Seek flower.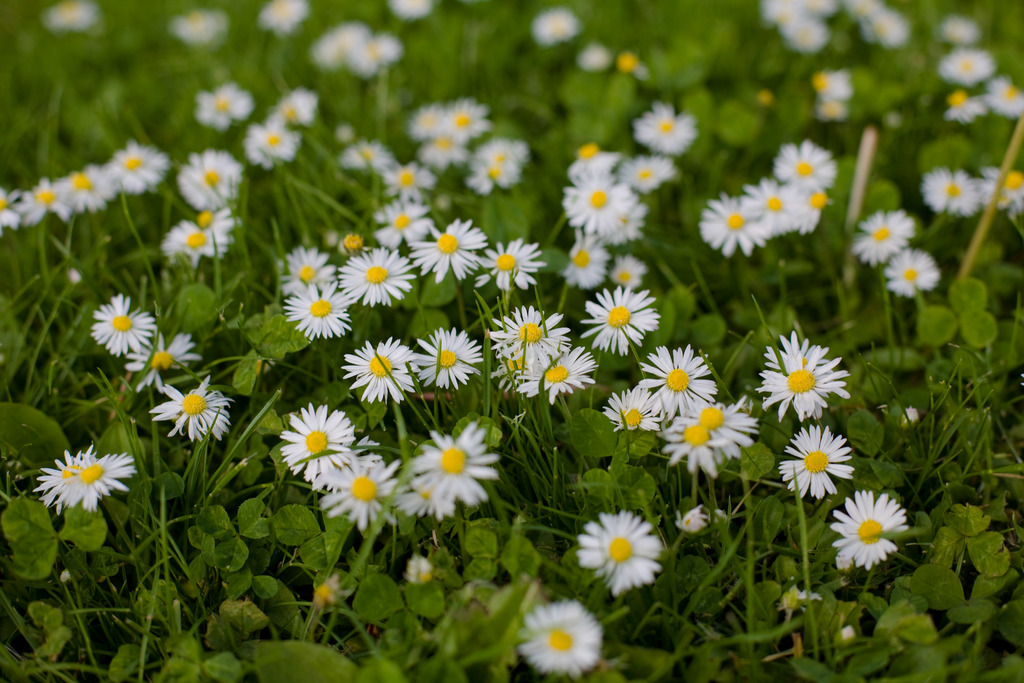
<box>281,81,316,122</box>.
